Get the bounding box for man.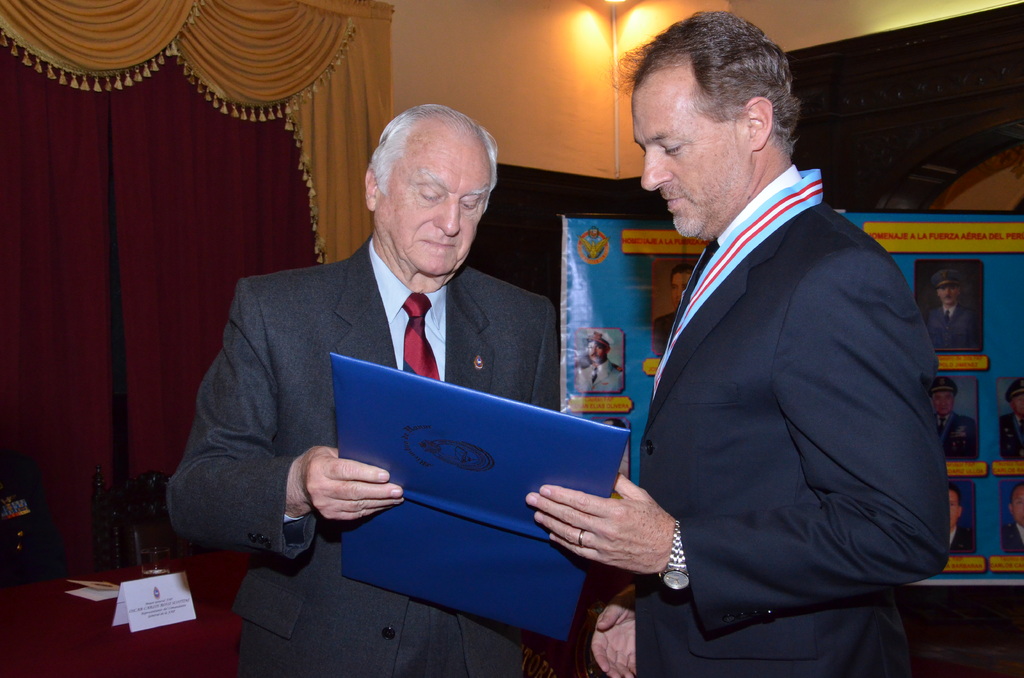
584/39/932/665.
